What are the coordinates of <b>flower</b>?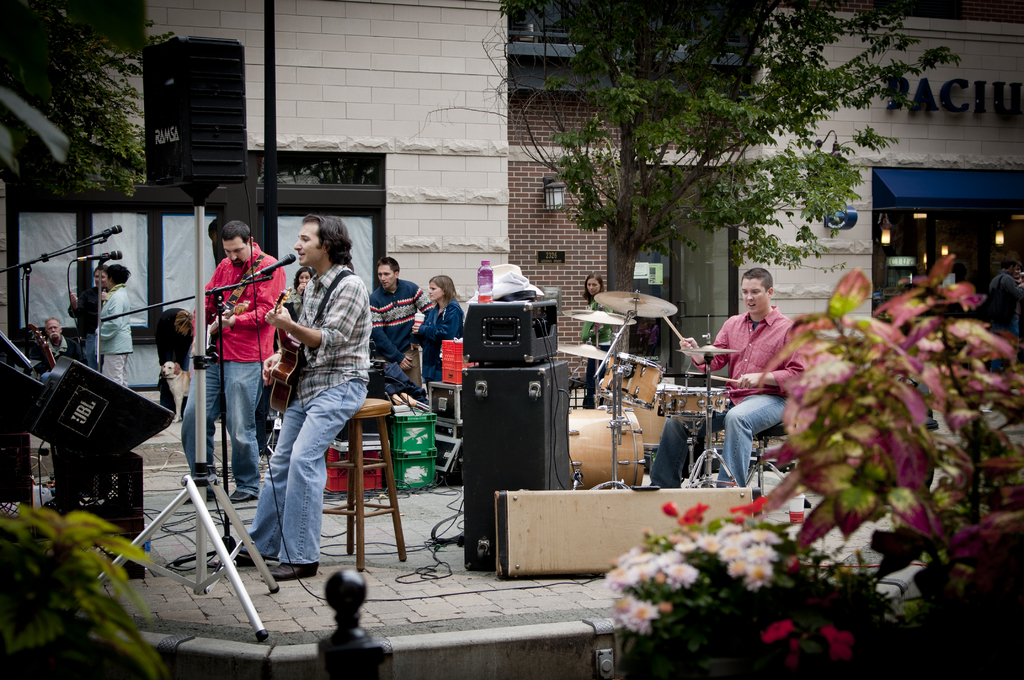
bbox=(819, 623, 855, 661).
